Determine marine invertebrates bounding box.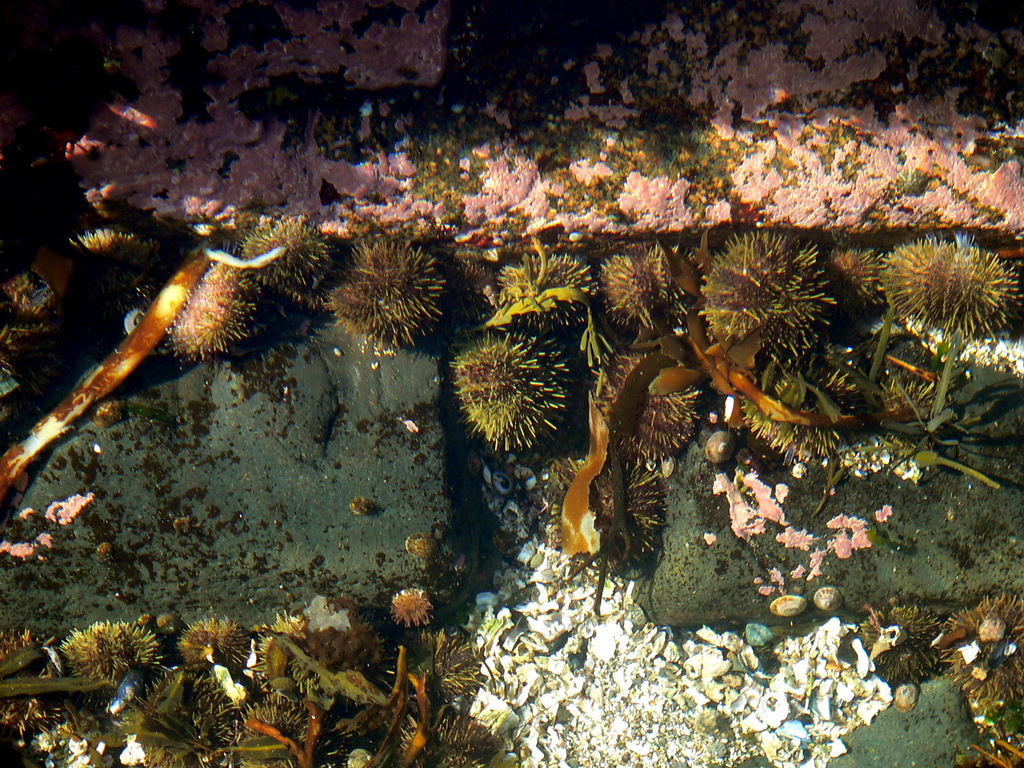
Determined: (94,537,122,563).
